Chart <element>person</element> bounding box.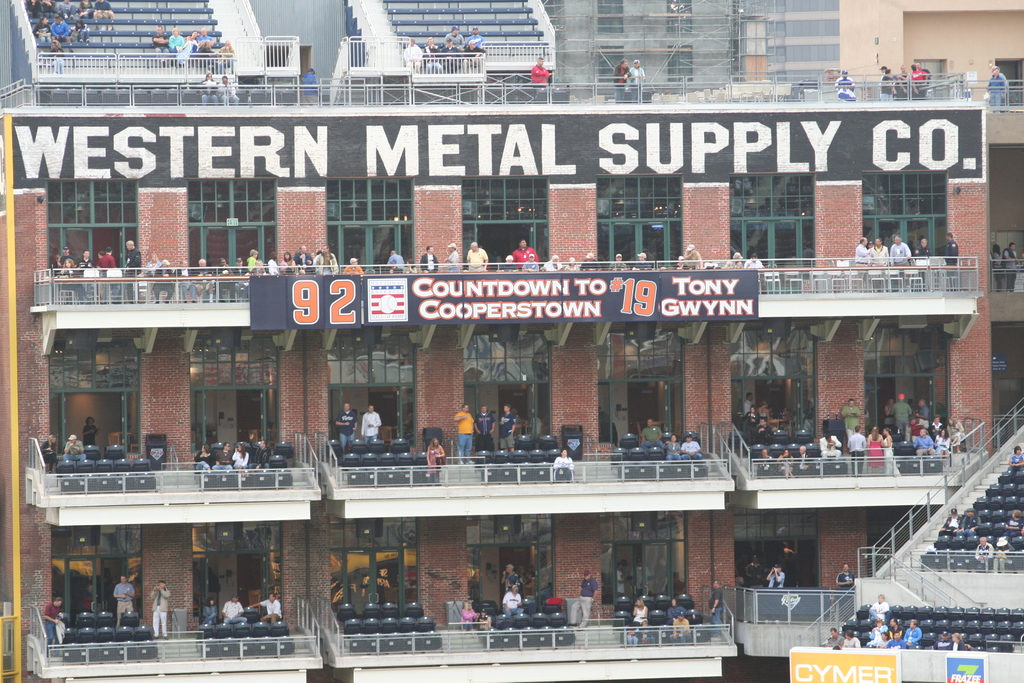
Charted: 527, 54, 552, 93.
